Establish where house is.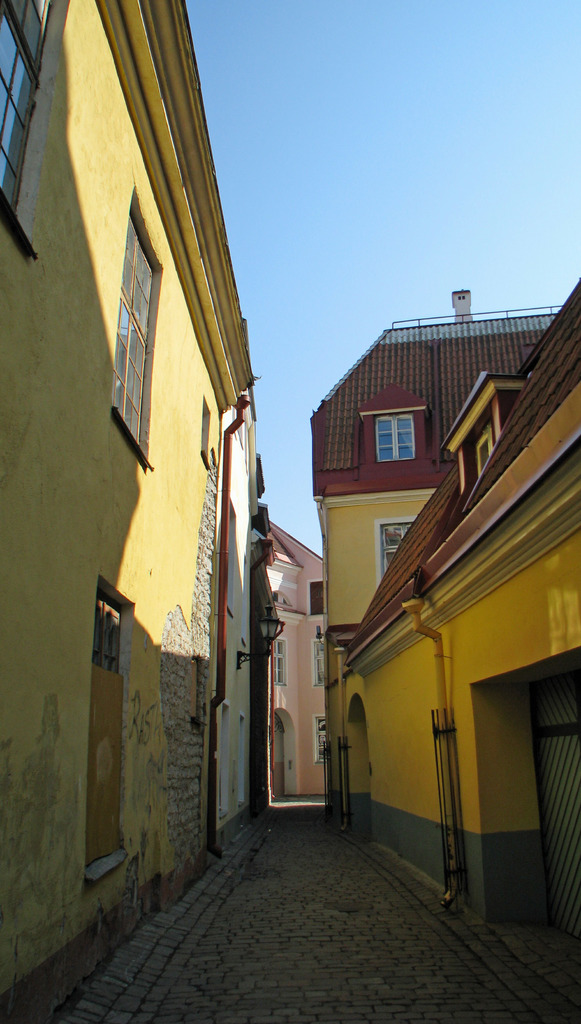
Established at [x1=3, y1=0, x2=251, y2=1023].
